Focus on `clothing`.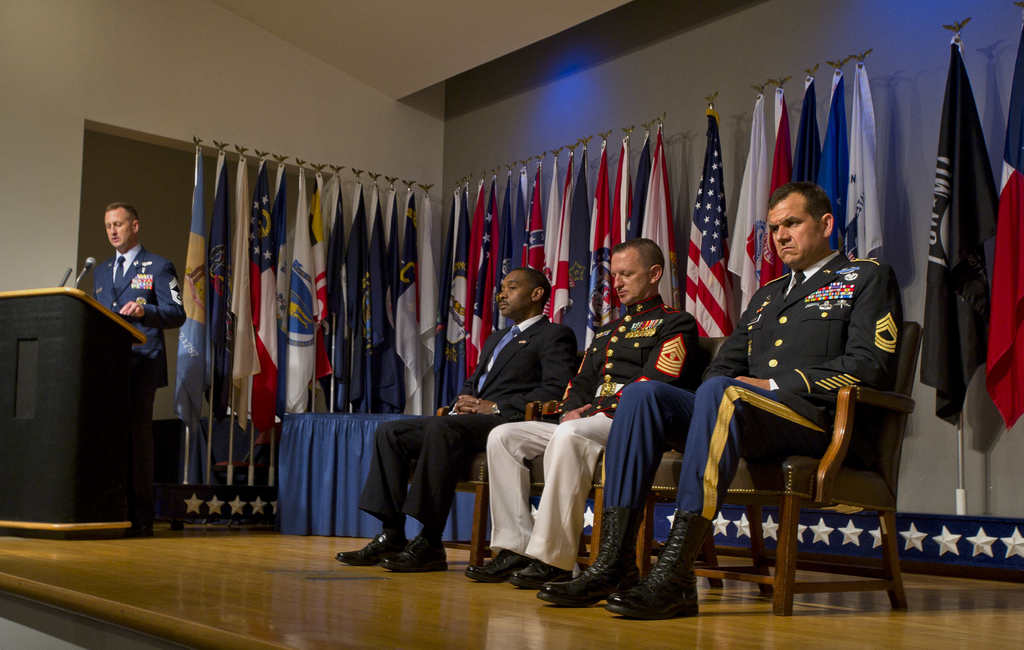
Focused at [x1=600, y1=242, x2=890, y2=521].
